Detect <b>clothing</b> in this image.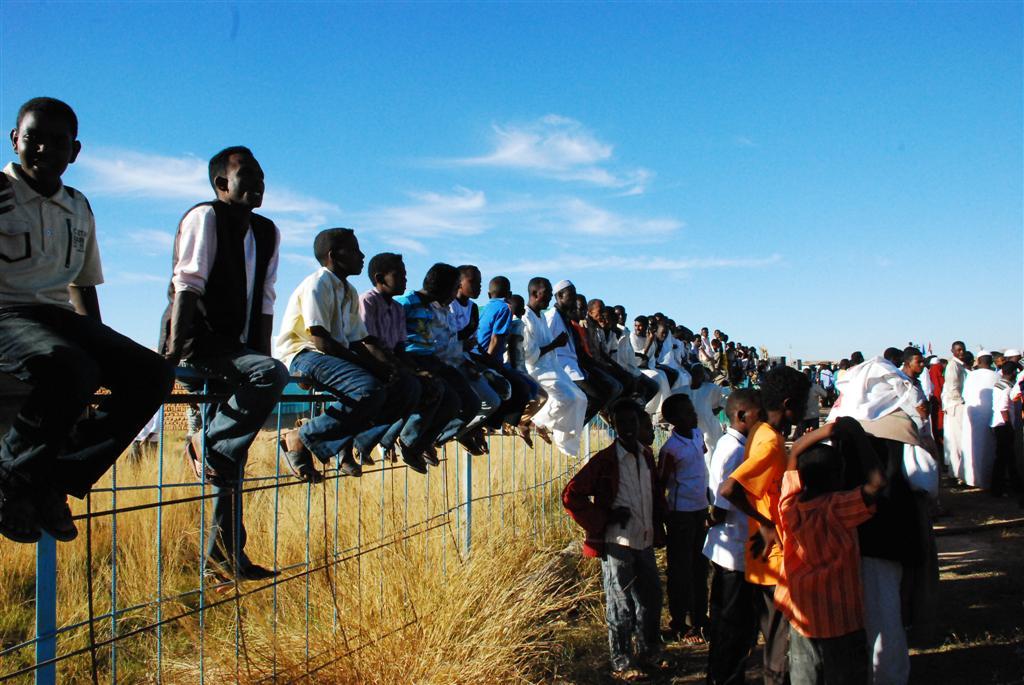
Detection: (523,307,575,428).
